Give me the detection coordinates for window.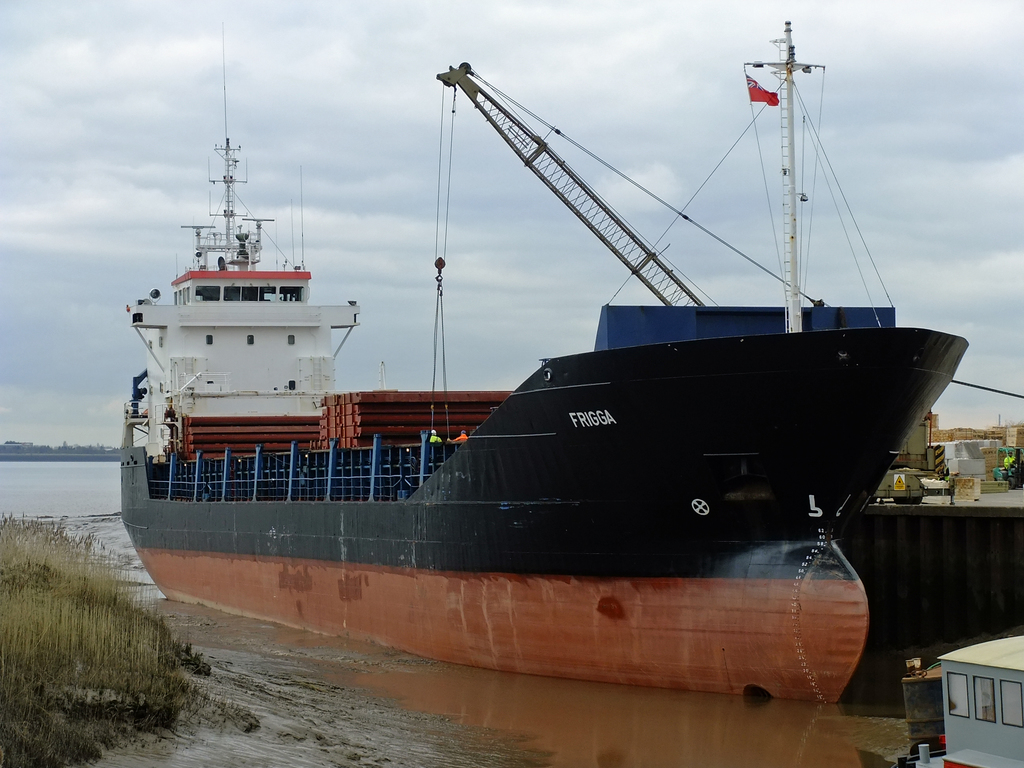
box(195, 286, 220, 303).
